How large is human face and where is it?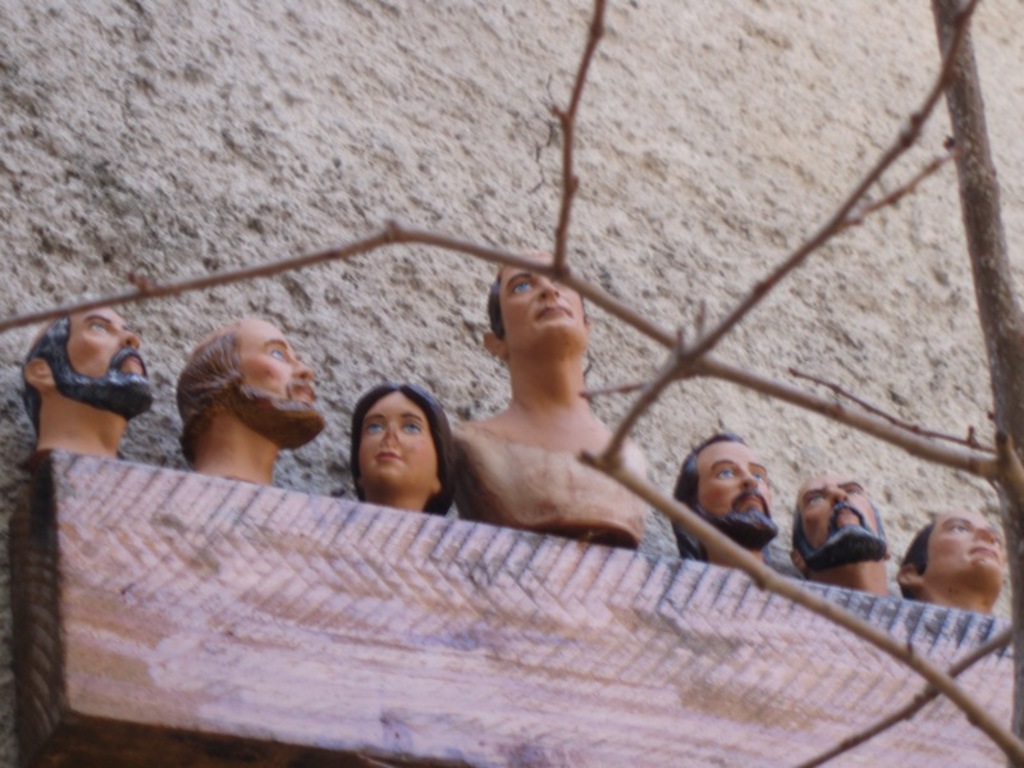
Bounding box: 699:435:774:518.
